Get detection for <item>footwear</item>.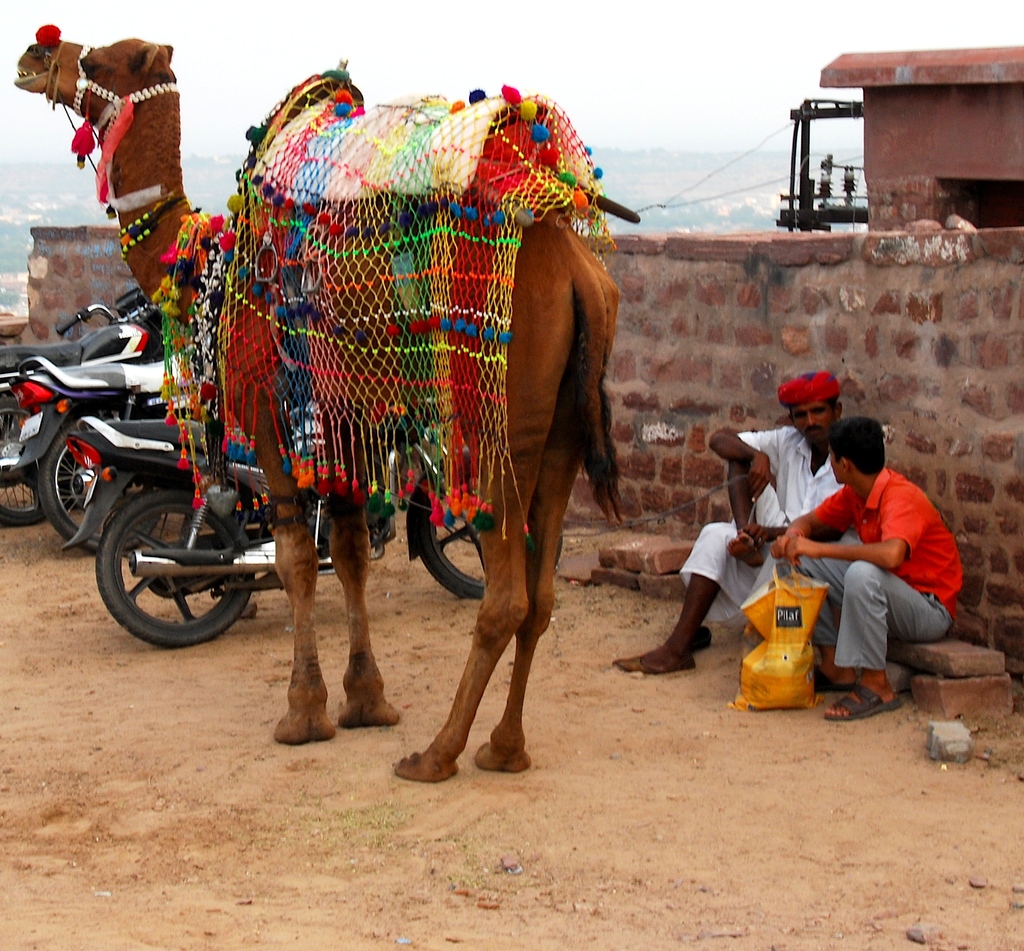
Detection: BBox(820, 679, 904, 723).
